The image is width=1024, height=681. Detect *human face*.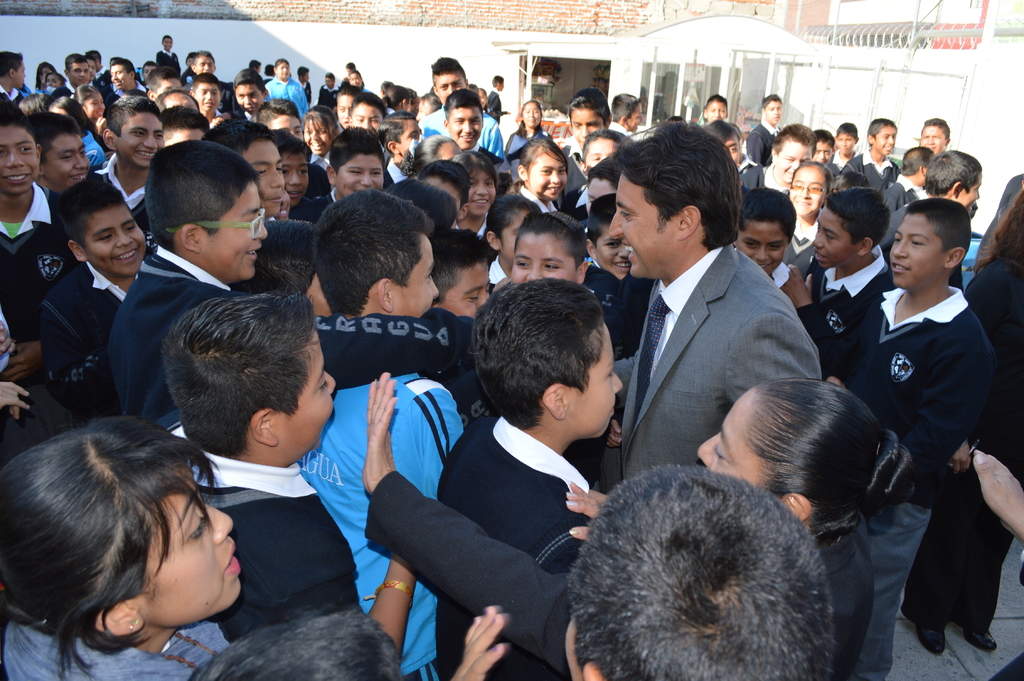
Detection: 738, 222, 788, 272.
